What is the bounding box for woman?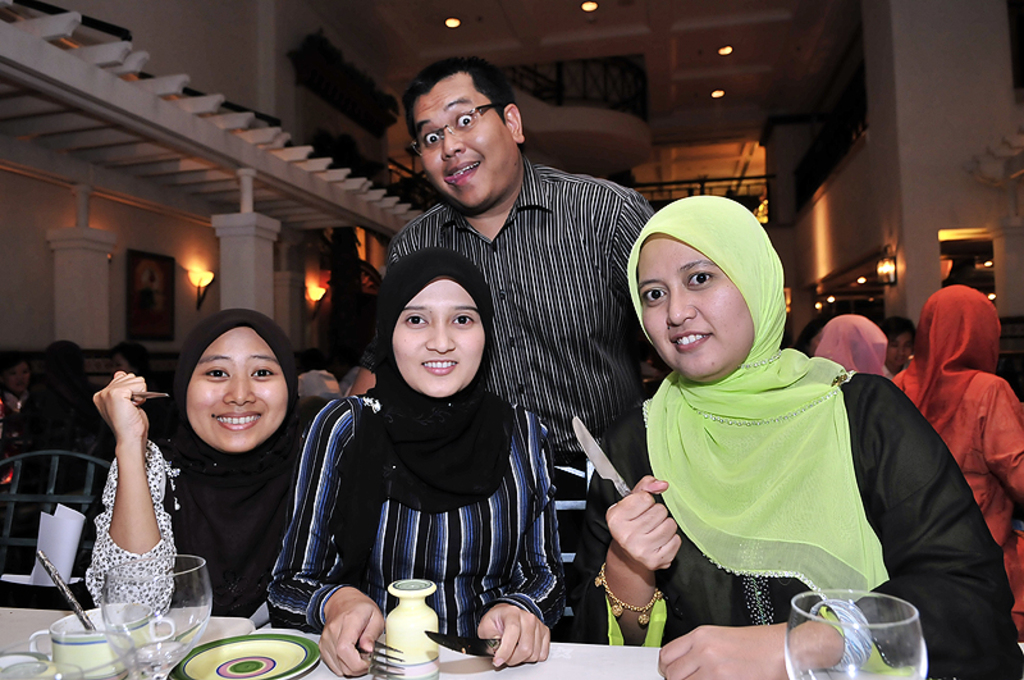
[896, 277, 1023, 633].
